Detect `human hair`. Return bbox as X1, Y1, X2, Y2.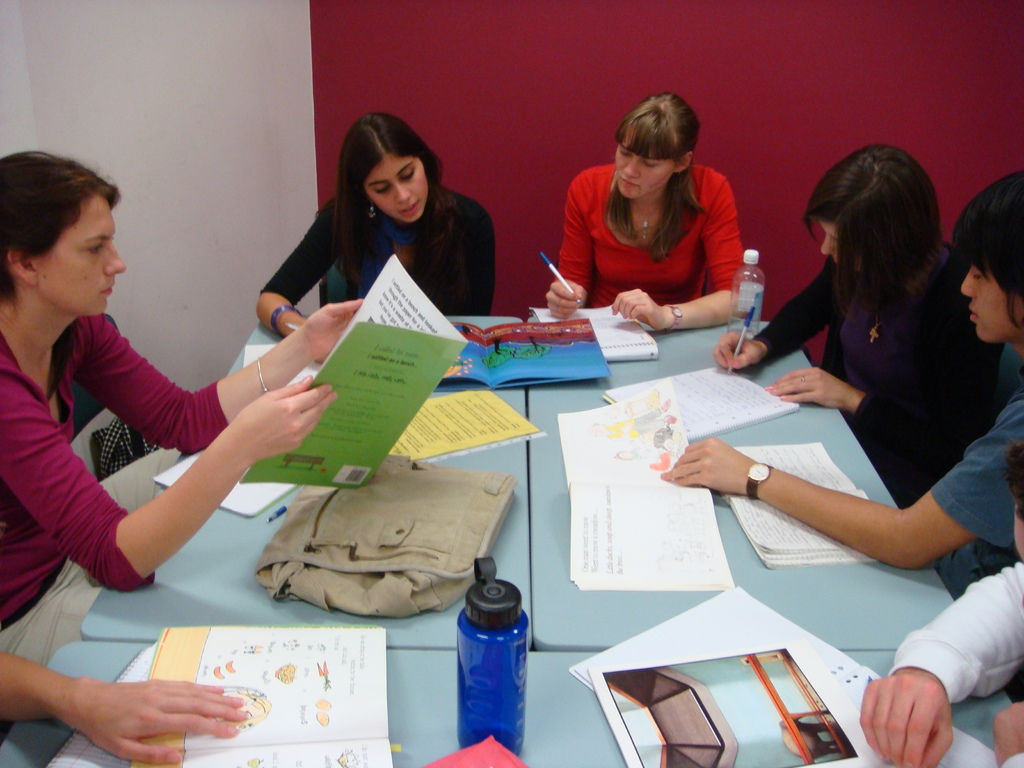
806, 139, 943, 355.
